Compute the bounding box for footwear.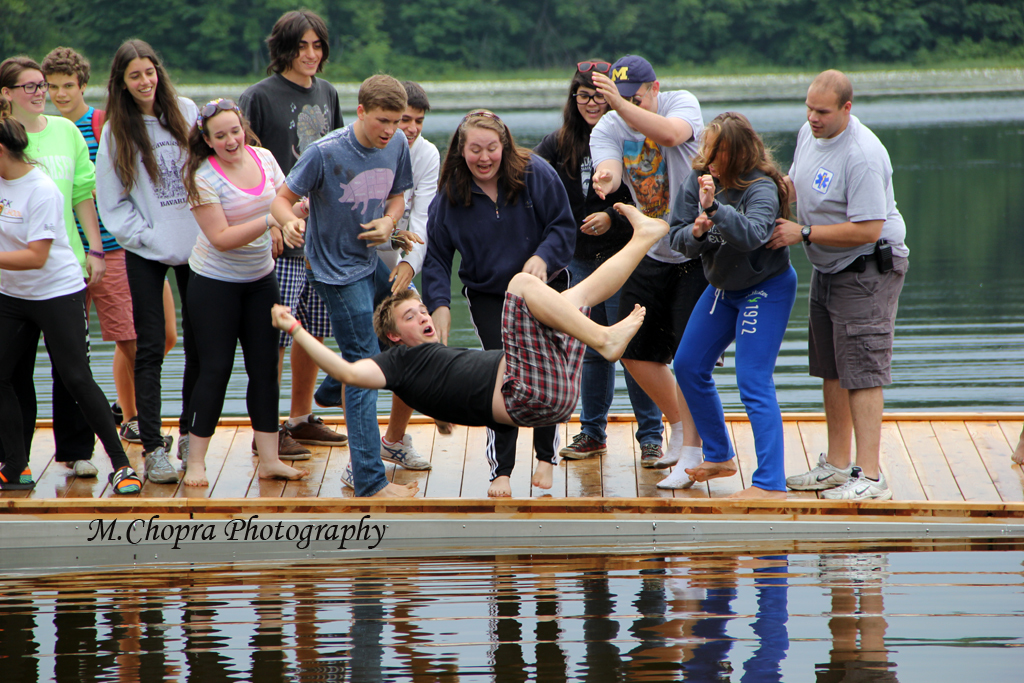
(556, 435, 606, 461).
